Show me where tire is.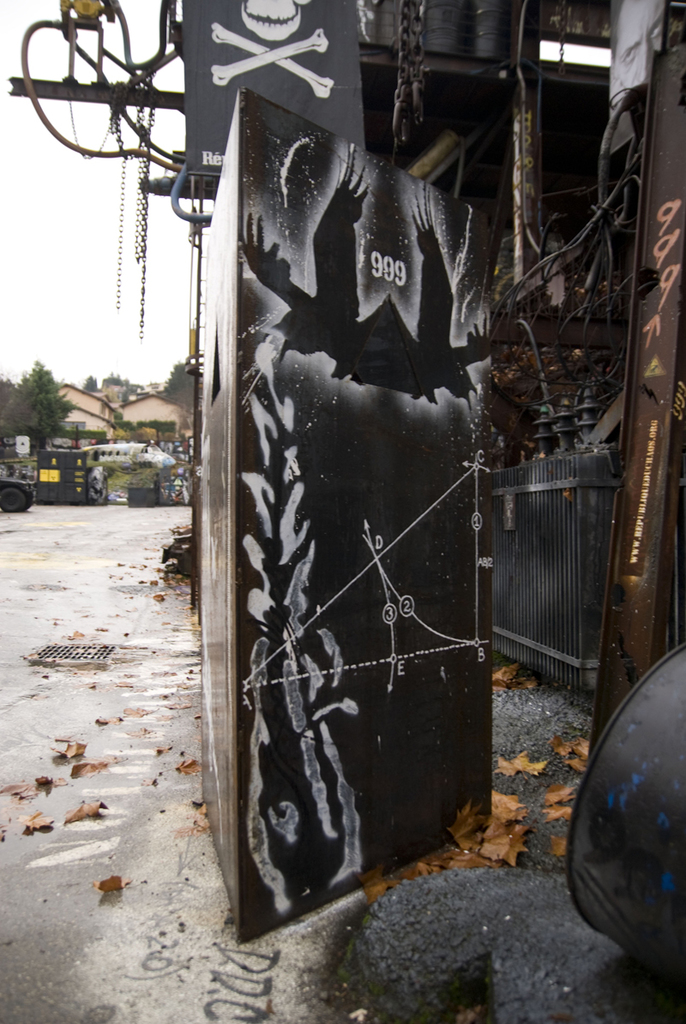
tire is at (0, 484, 26, 506).
